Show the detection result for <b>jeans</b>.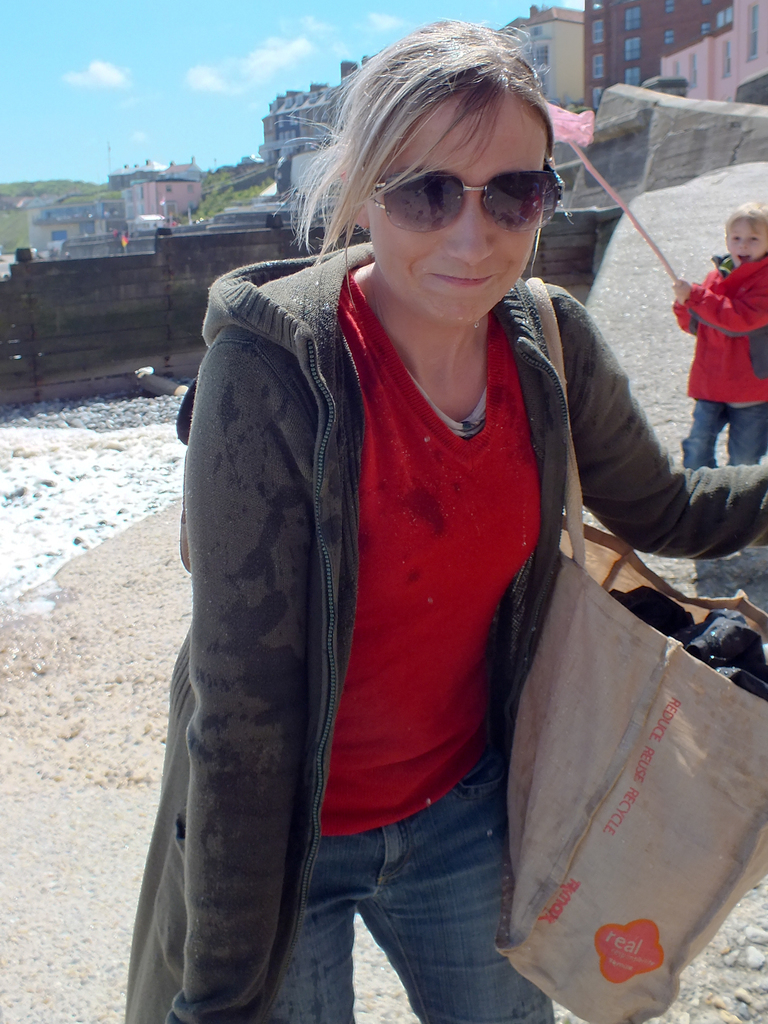
detection(253, 778, 554, 1022).
